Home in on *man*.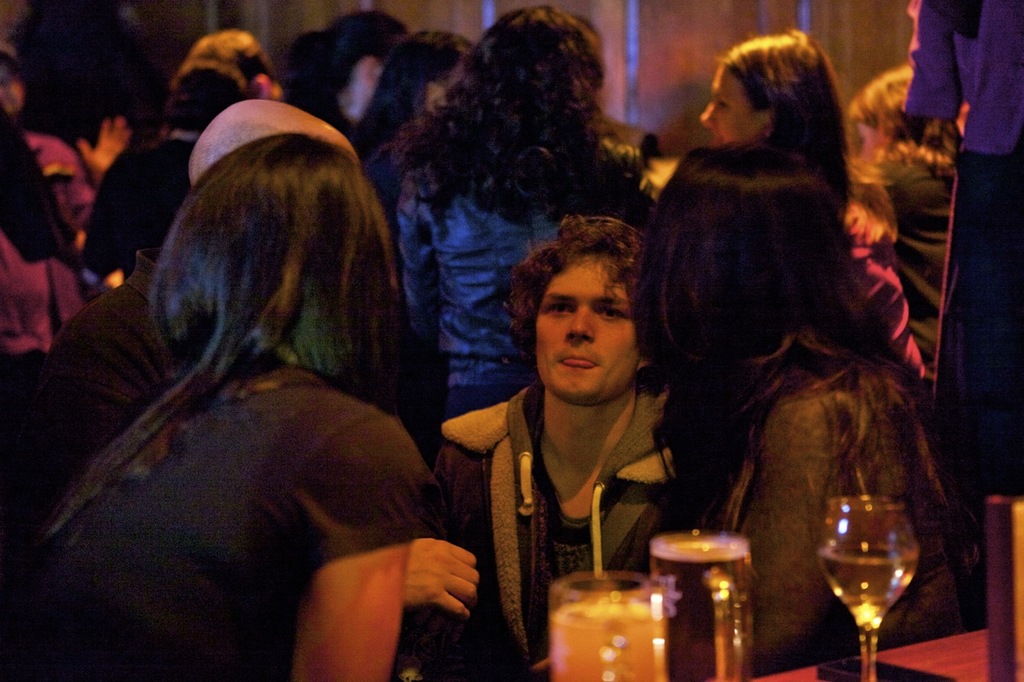
Homed in at 179/30/282/103.
